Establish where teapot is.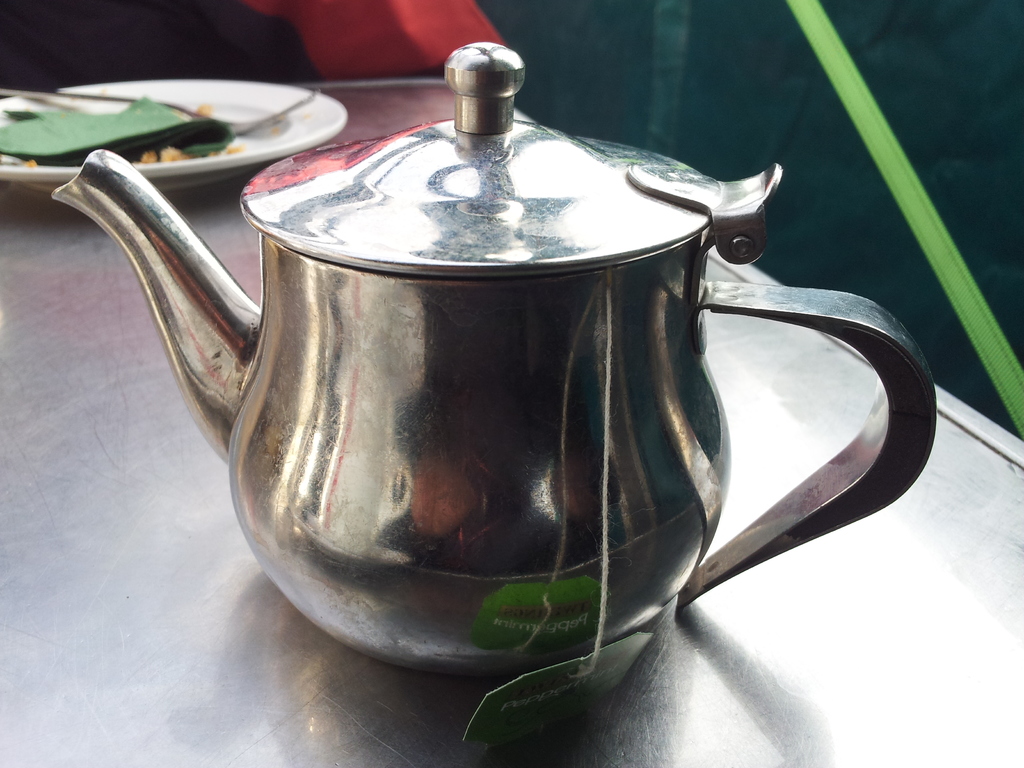
Established at (52, 42, 940, 680).
